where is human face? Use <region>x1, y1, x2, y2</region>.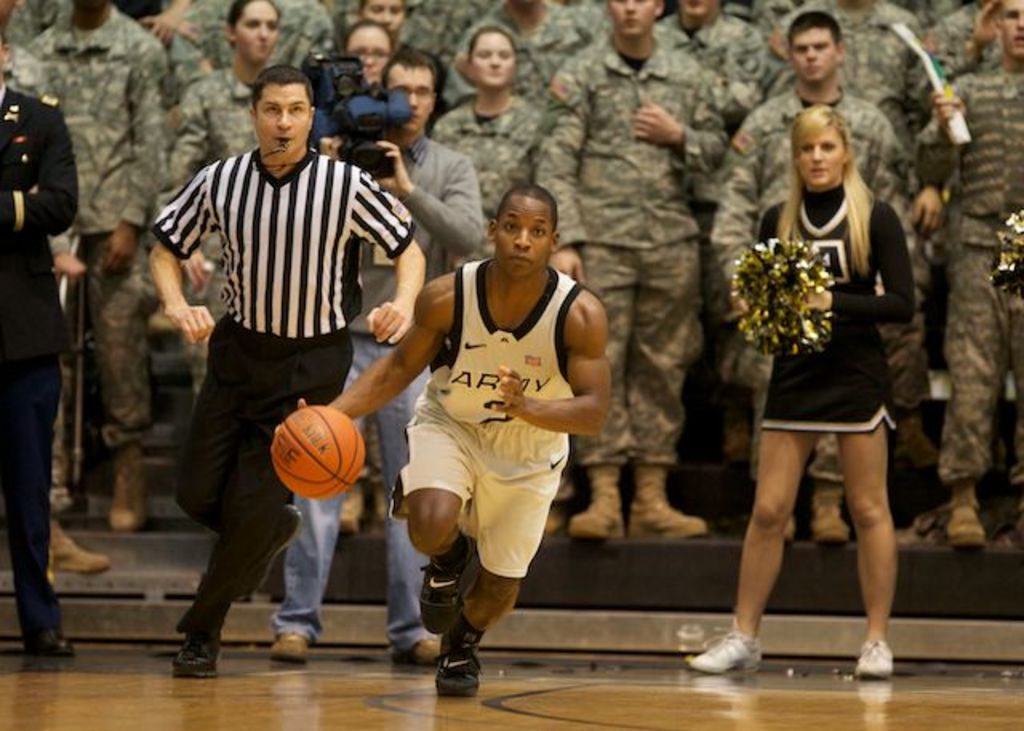
<region>493, 202, 557, 280</region>.
